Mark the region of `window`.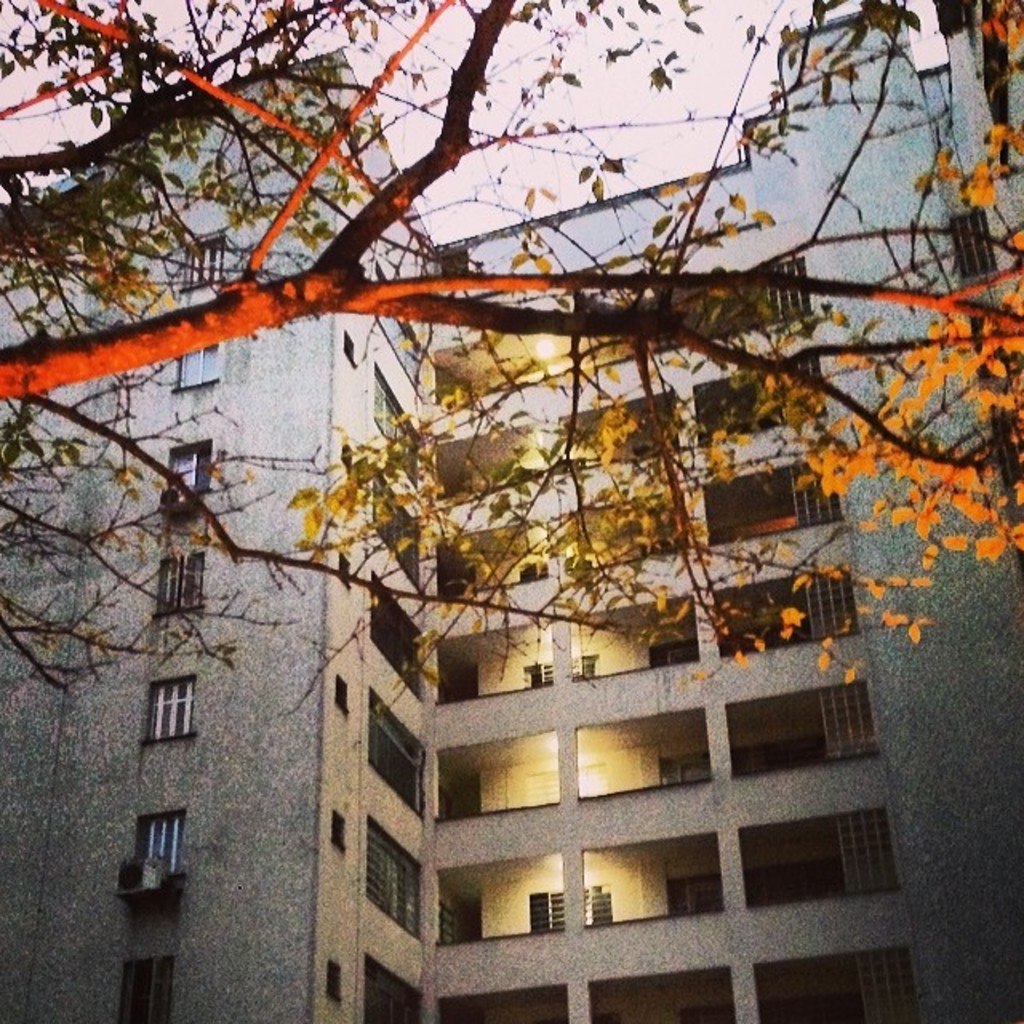
Region: 971,309,1016,378.
